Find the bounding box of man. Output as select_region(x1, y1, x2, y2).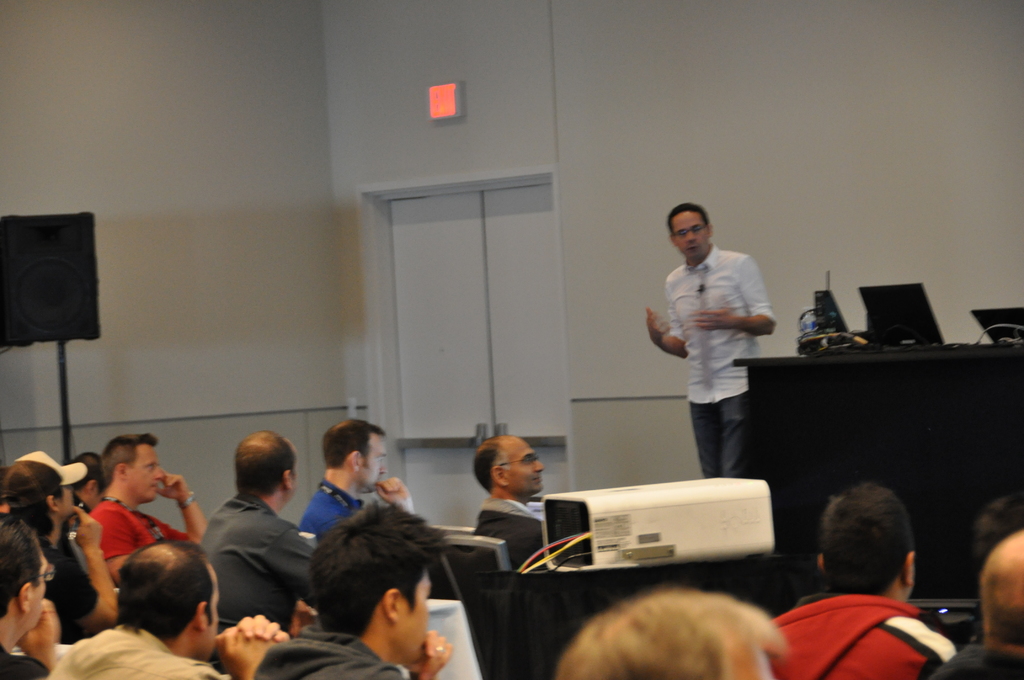
select_region(0, 508, 60, 679).
